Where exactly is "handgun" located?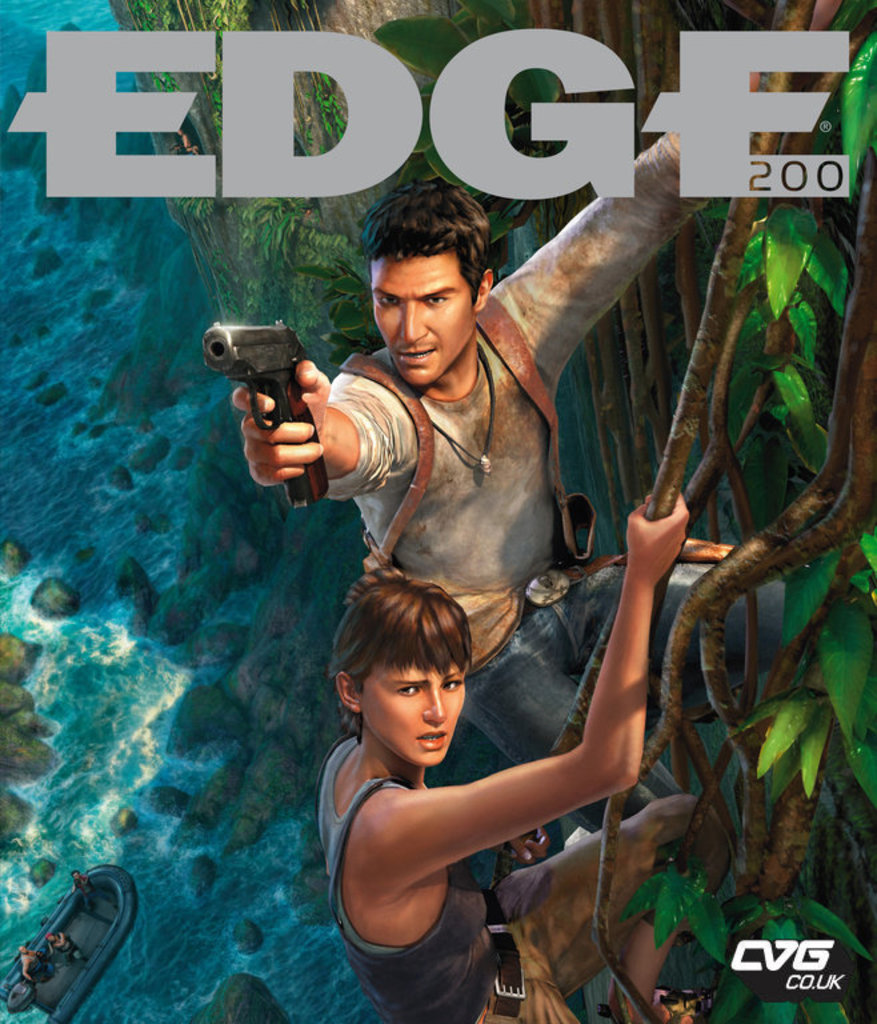
Its bounding box is Rect(205, 319, 335, 507).
